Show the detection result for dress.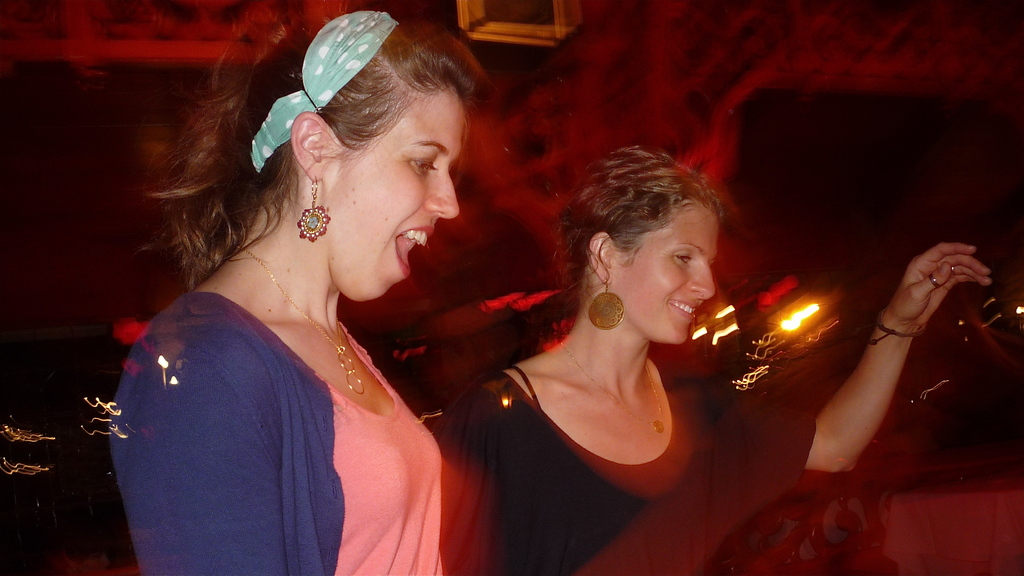
<bbox>454, 365, 813, 575</bbox>.
